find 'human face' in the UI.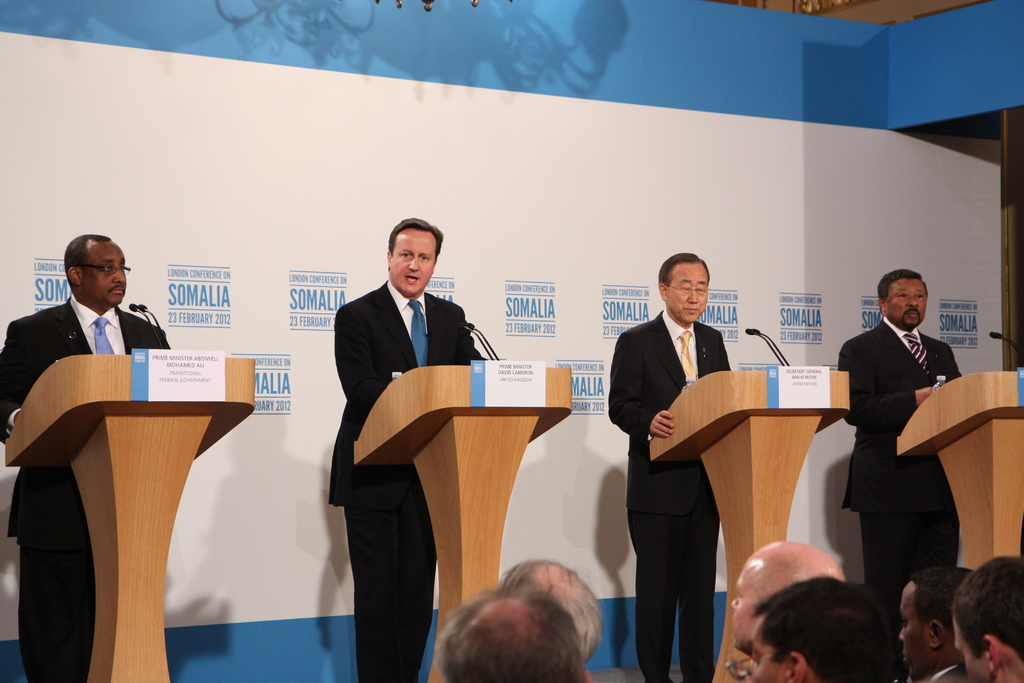
UI element at (x1=735, y1=567, x2=762, y2=642).
